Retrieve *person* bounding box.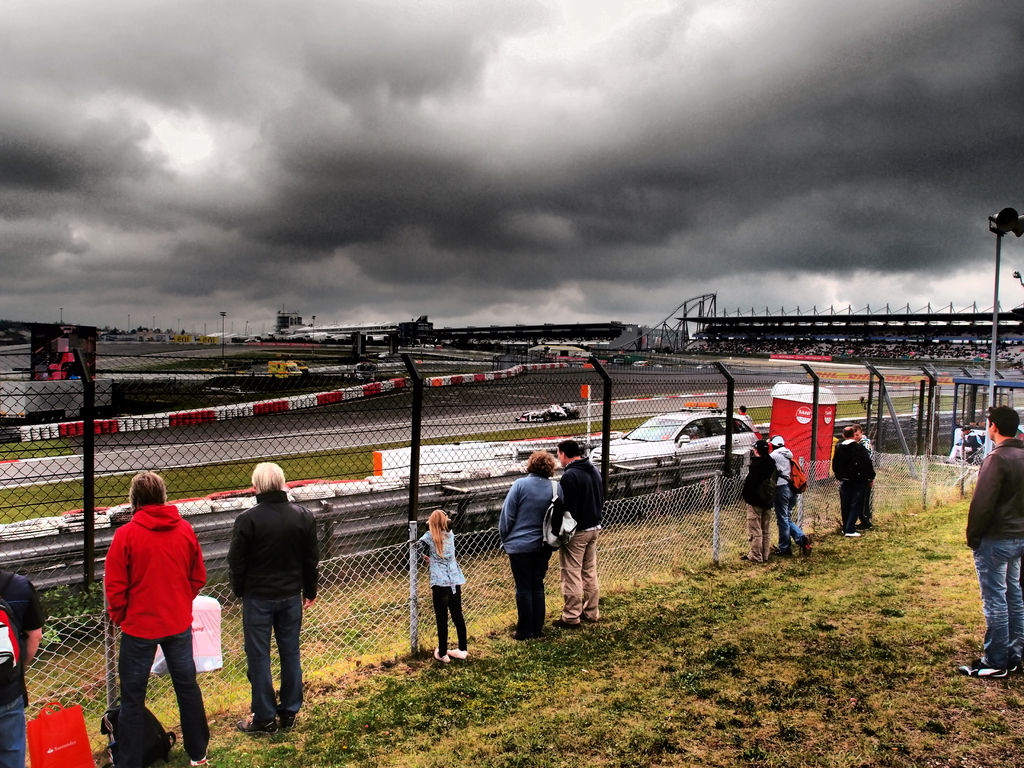
Bounding box: (x1=421, y1=503, x2=472, y2=662).
